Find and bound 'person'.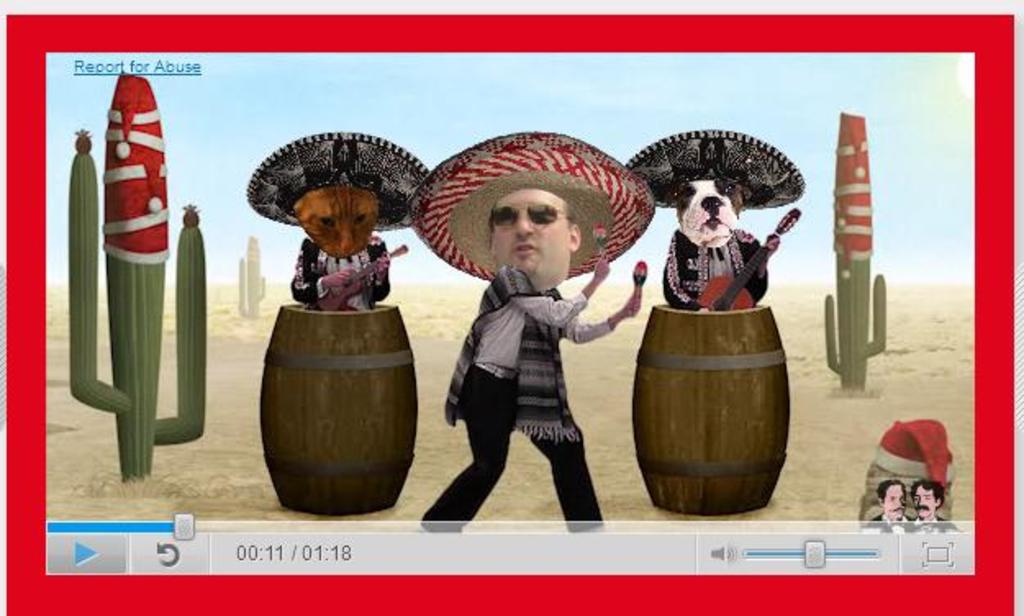
Bound: [x1=421, y1=190, x2=624, y2=539].
